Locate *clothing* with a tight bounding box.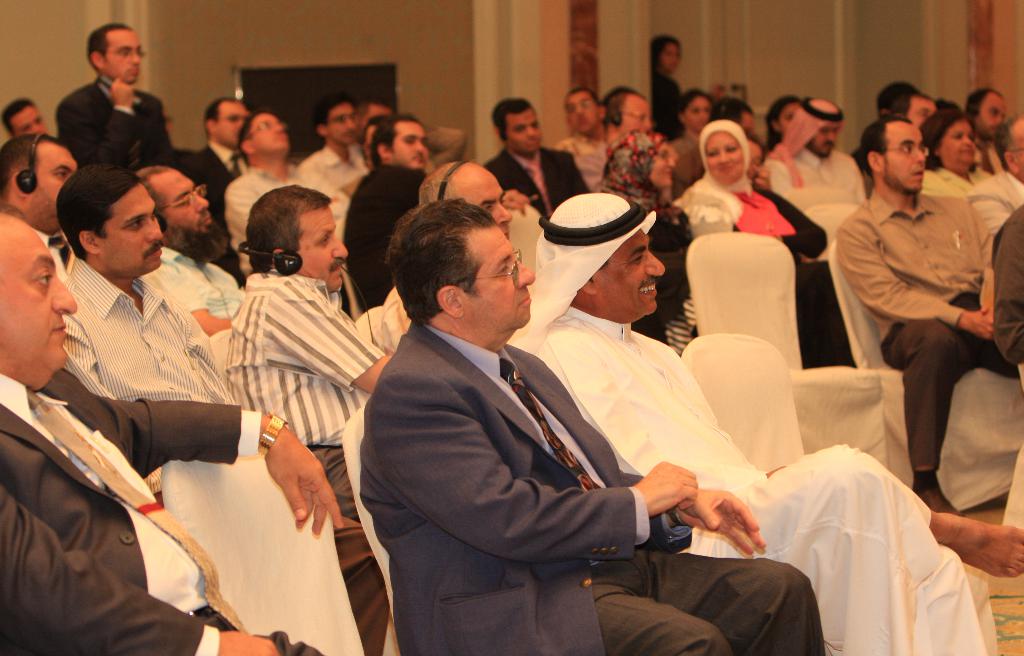
Rect(340, 160, 430, 308).
